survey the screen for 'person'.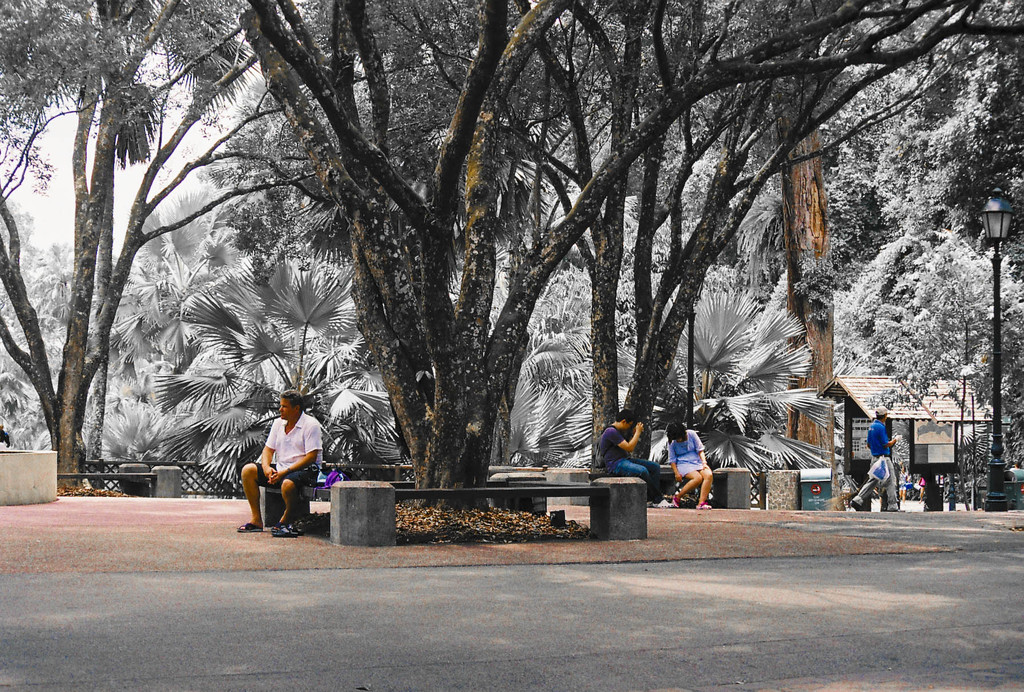
Survey found: left=664, top=421, right=710, bottom=507.
